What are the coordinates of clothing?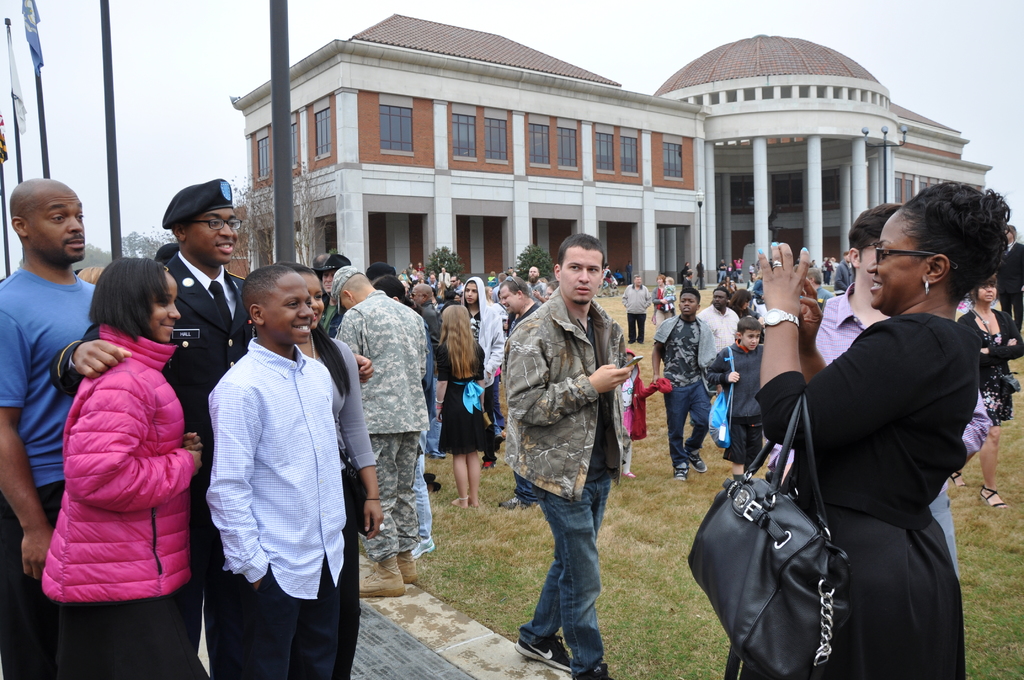
[left=648, top=284, right=671, bottom=330].
